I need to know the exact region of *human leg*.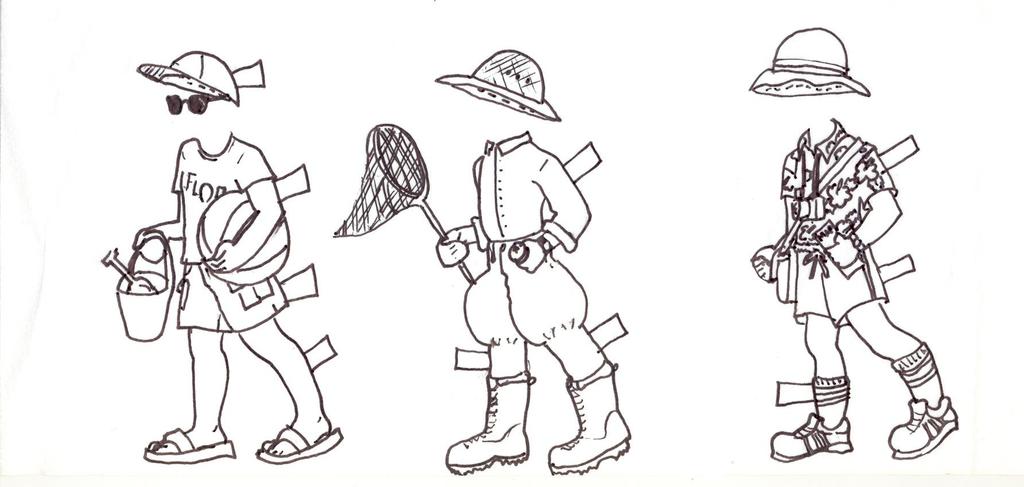
Region: pyautogui.locateOnScreen(445, 238, 534, 466).
